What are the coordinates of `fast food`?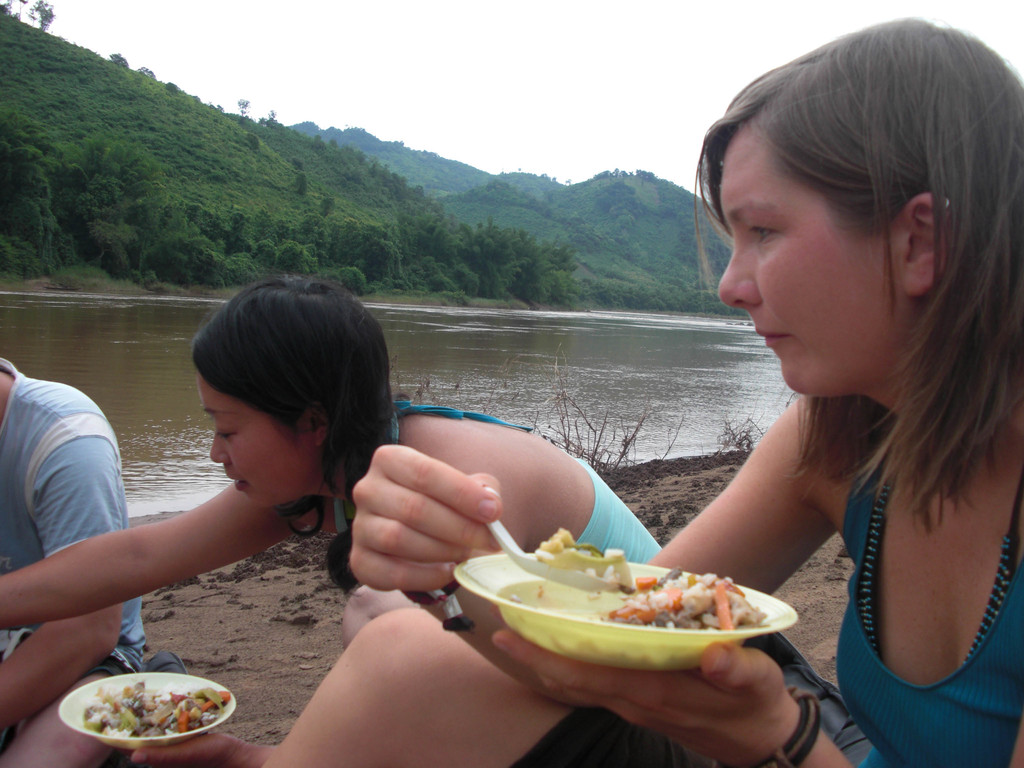
bbox(56, 669, 222, 746).
